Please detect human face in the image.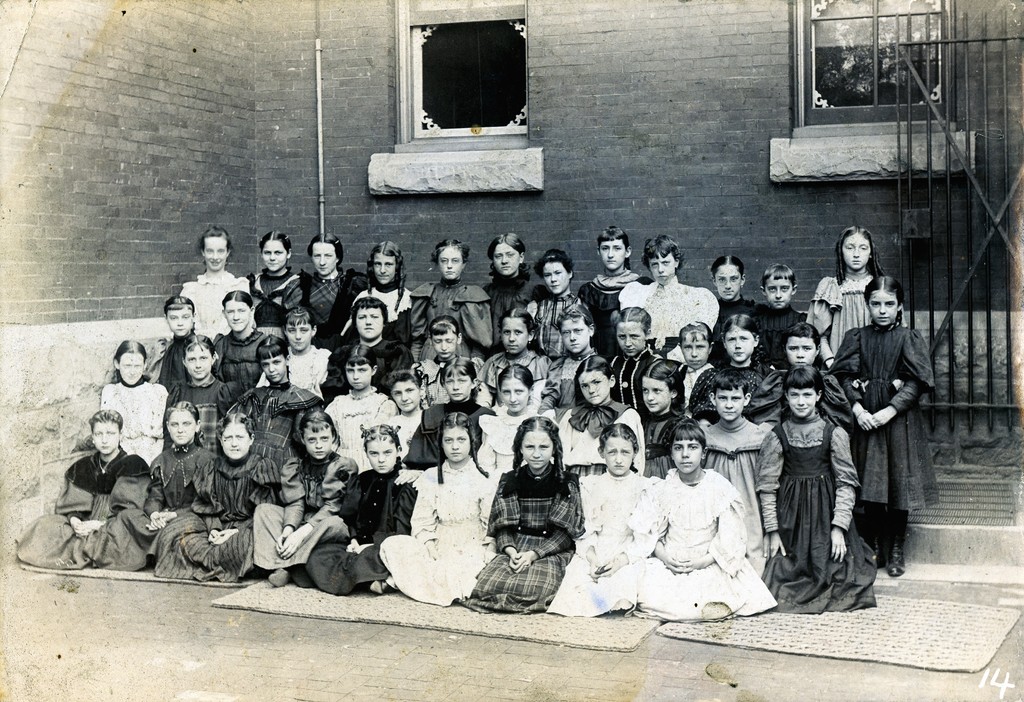
bbox=(441, 424, 467, 468).
